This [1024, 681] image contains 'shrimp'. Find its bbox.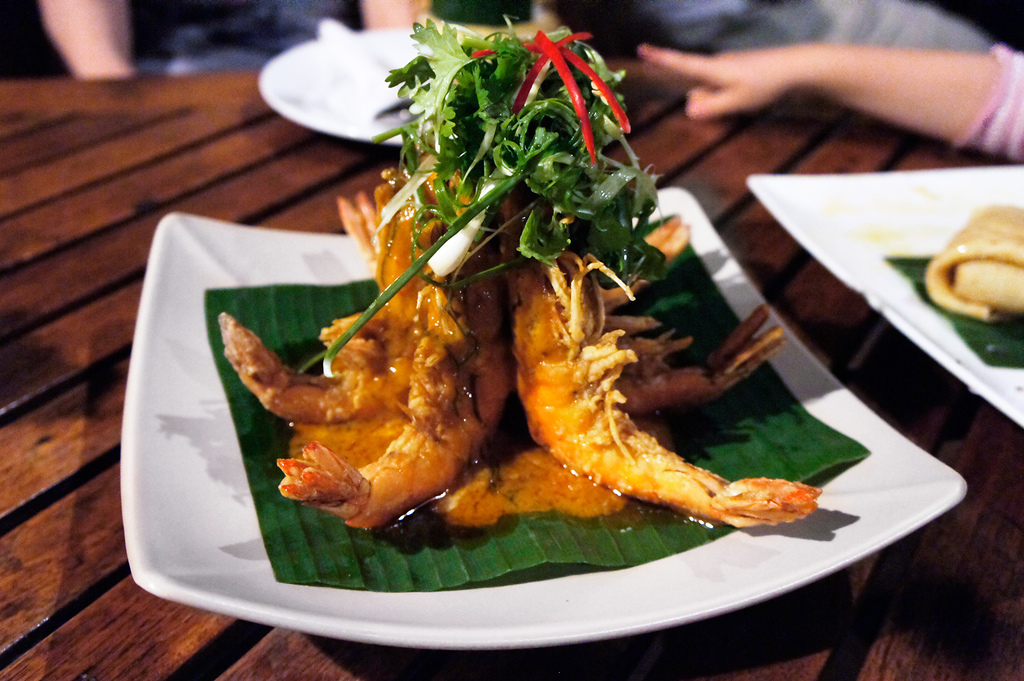
locate(506, 239, 800, 546).
